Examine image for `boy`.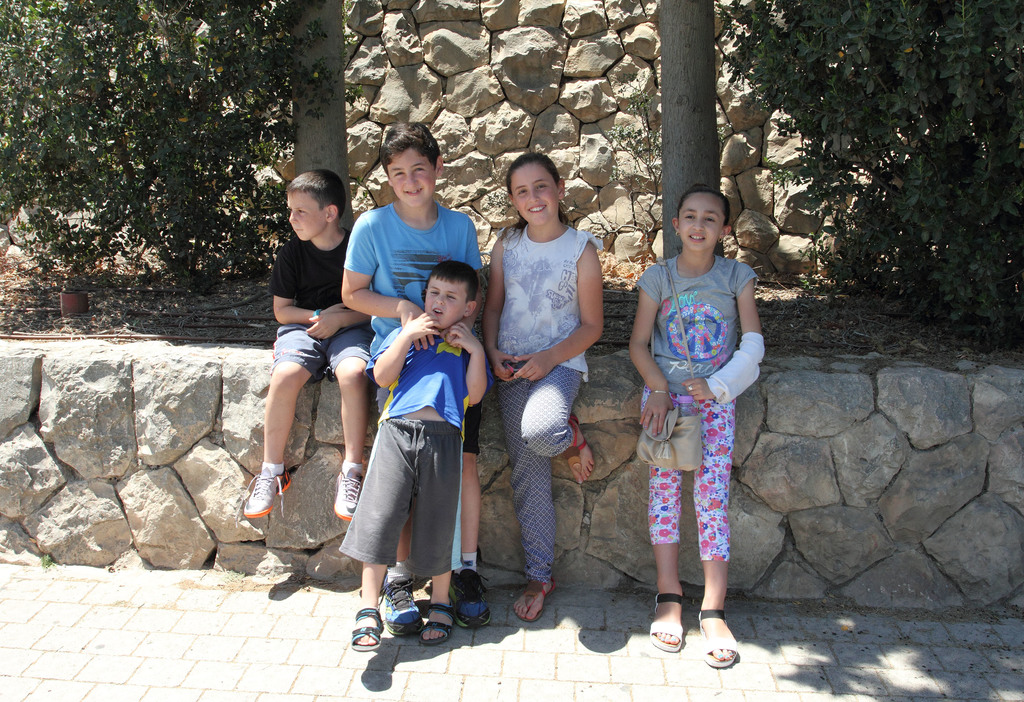
Examination result: {"x1": 332, "y1": 265, "x2": 469, "y2": 655}.
